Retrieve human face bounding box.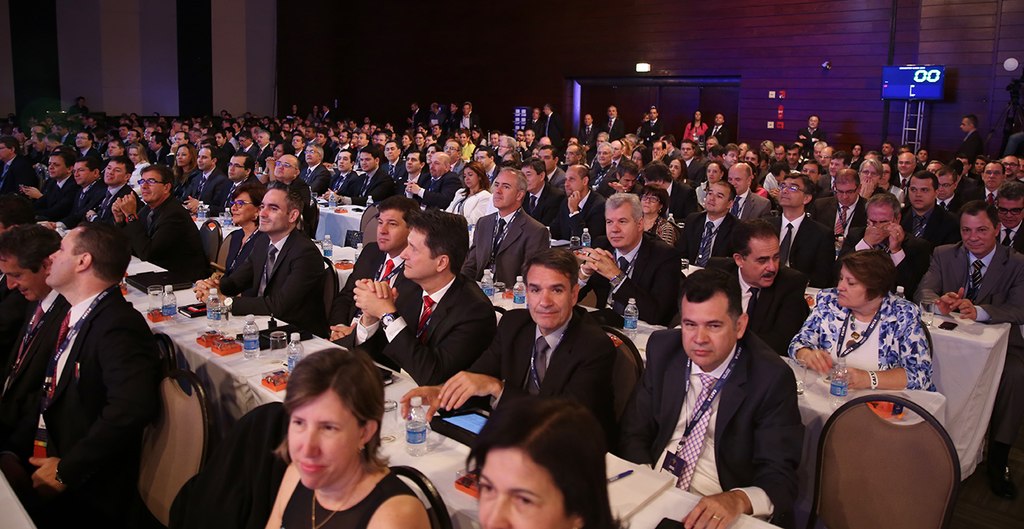
Bounding box: (left=399, top=229, right=440, bottom=274).
